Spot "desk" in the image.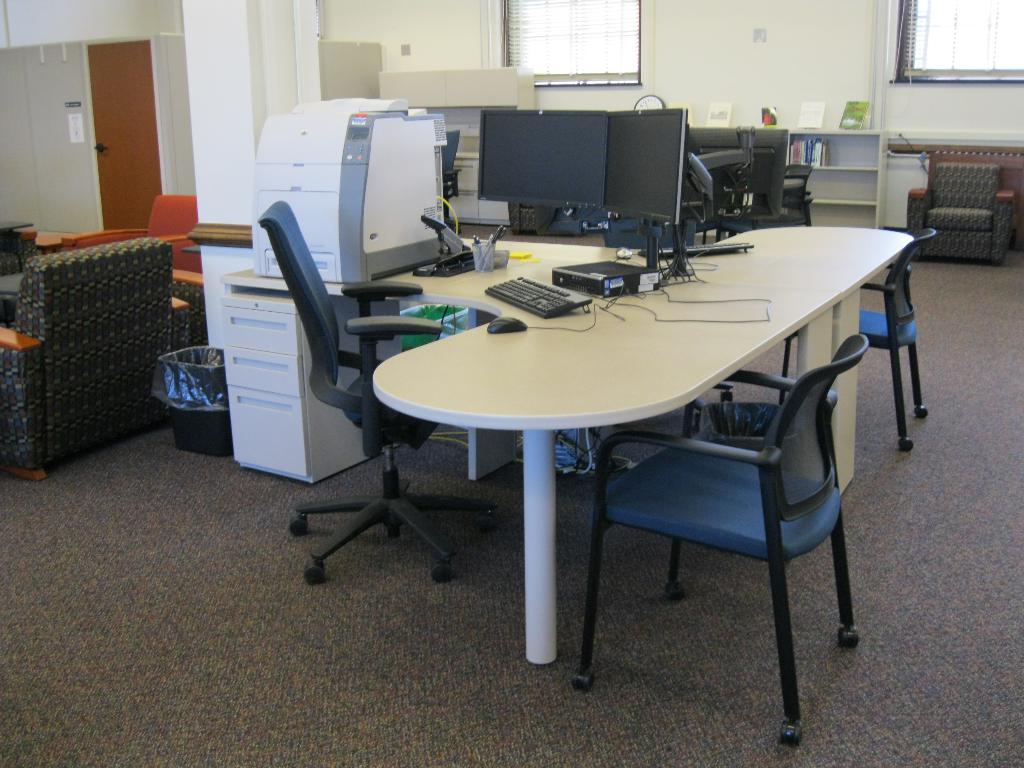
"desk" found at box=[374, 223, 911, 665].
